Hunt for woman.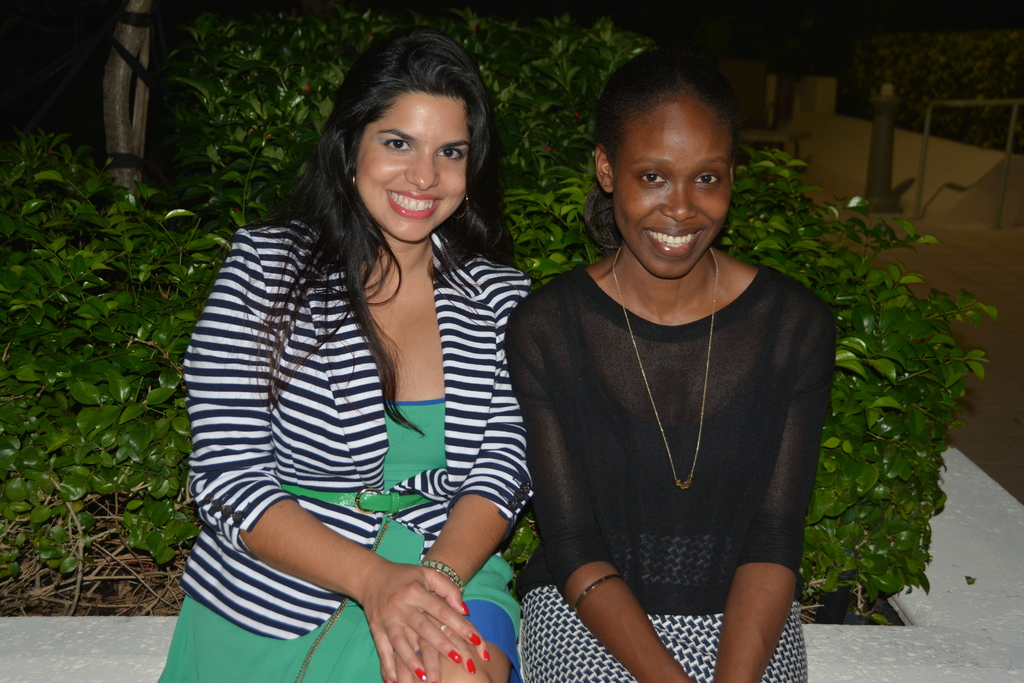
Hunted down at 173:0:566:638.
